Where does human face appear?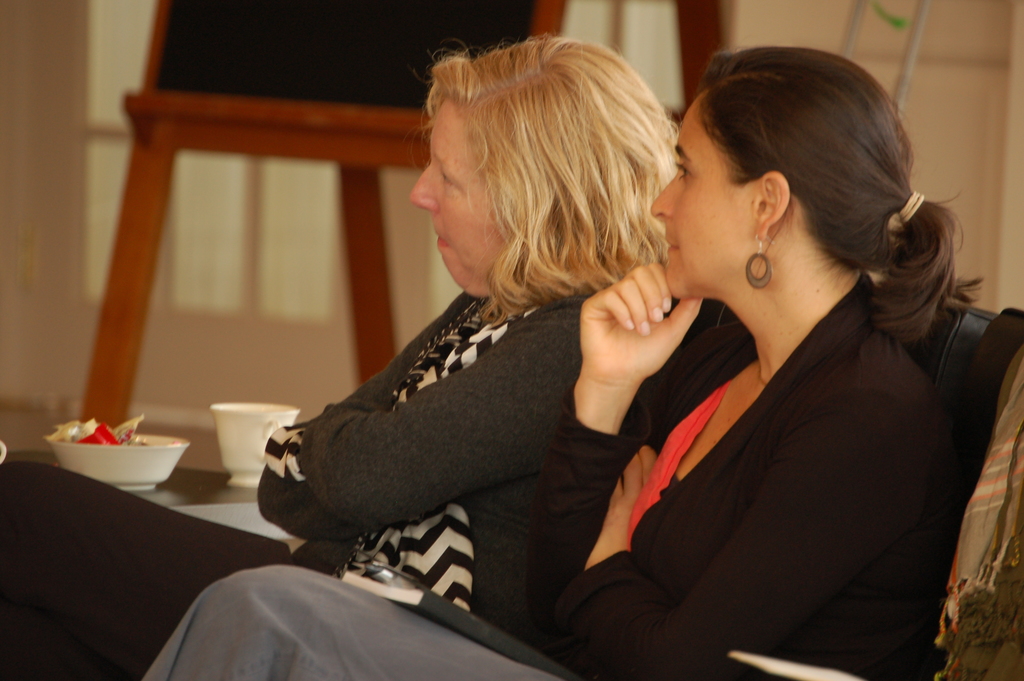
Appears at BBox(403, 106, 513, 298).
